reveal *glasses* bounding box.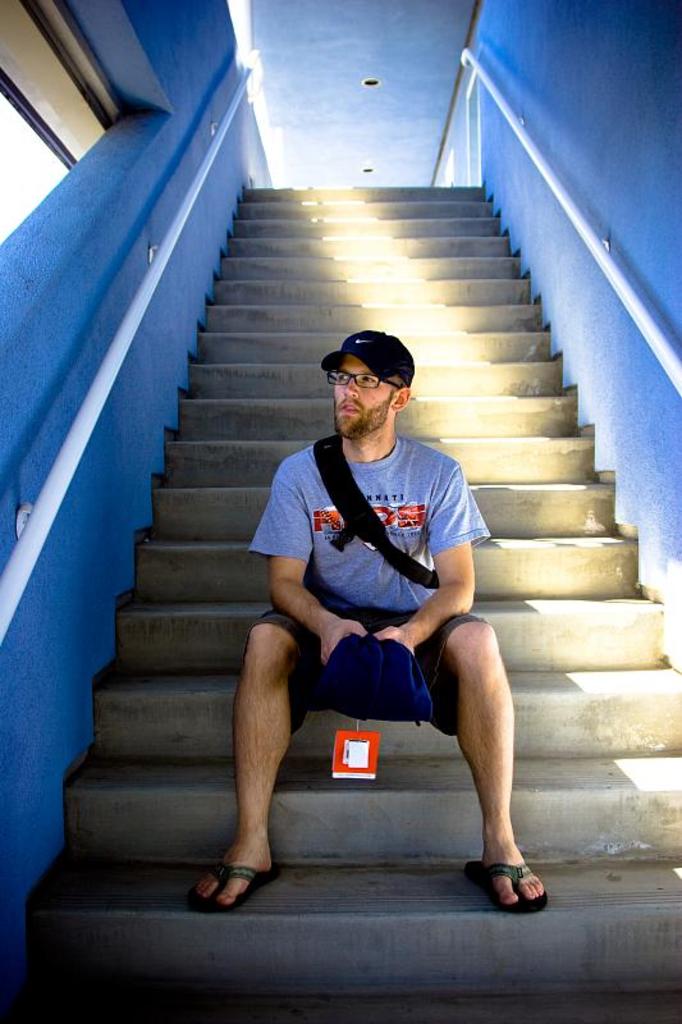
Revealed: 325:362:415:401.
